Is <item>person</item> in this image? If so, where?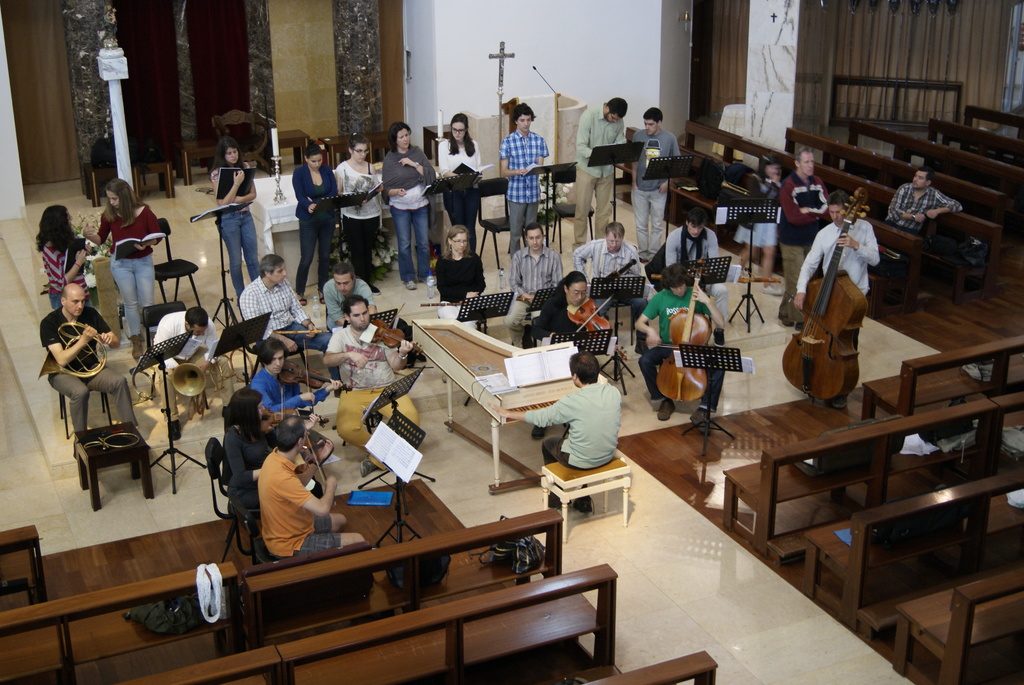
Yes, at [378,114,431,290].
